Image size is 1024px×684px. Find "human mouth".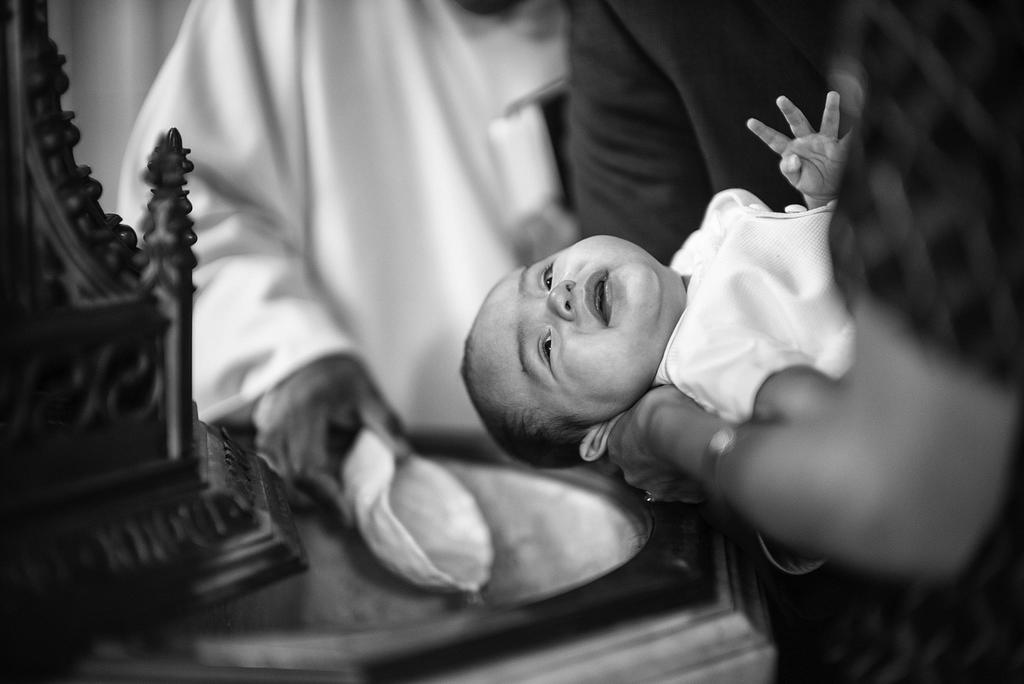
BBox(582, 268, 615, 323).
